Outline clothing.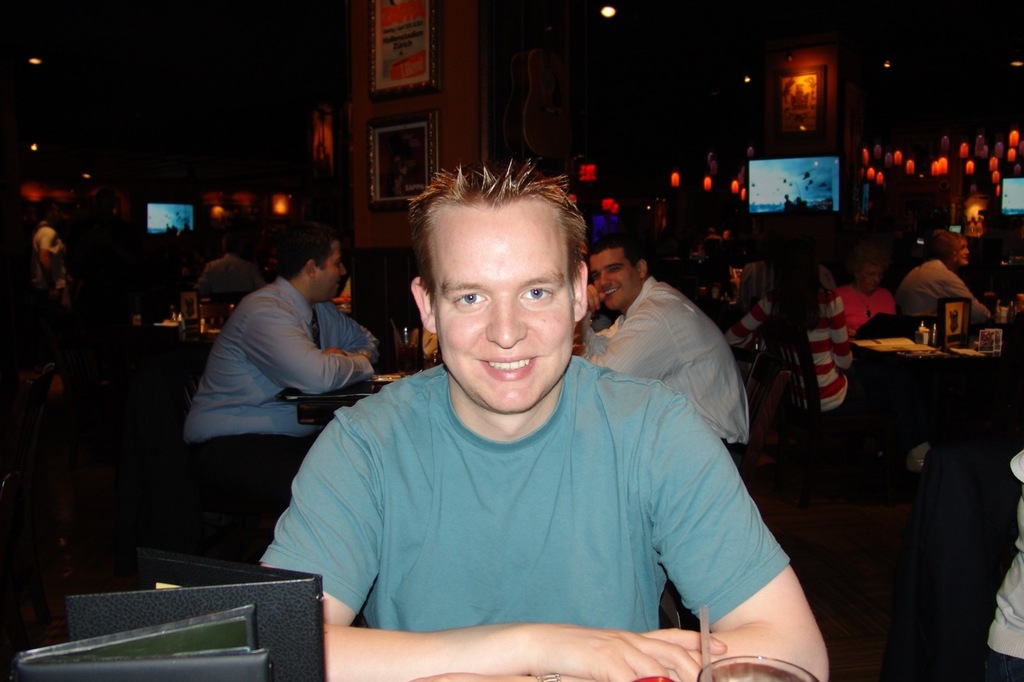
Outline: 985,446,1023,681.
